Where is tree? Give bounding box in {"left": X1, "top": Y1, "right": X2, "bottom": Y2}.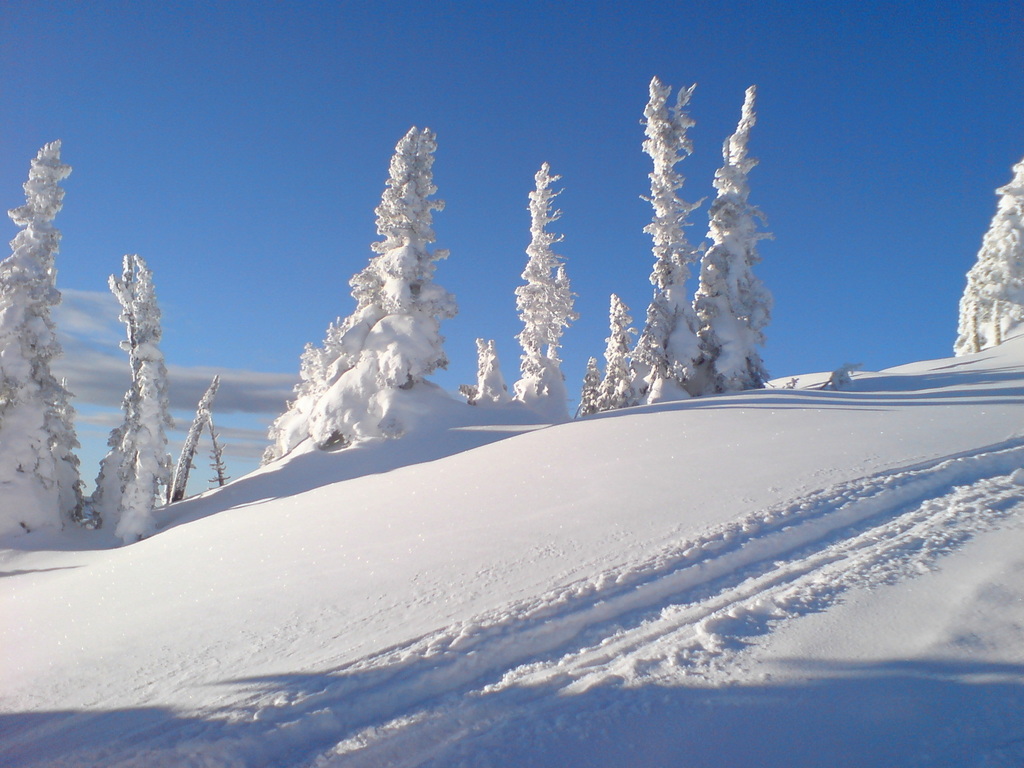
{"left": 626, "top": 77, "right": 708, "bottom": 404}.
